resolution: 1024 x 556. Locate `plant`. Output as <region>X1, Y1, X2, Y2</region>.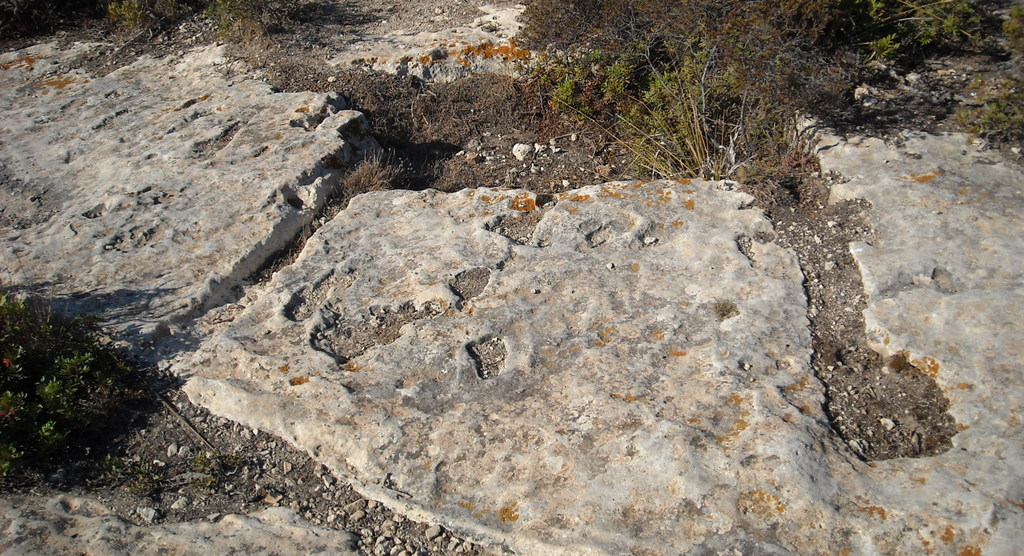
<region>194, 448, 245, 488</region>.
